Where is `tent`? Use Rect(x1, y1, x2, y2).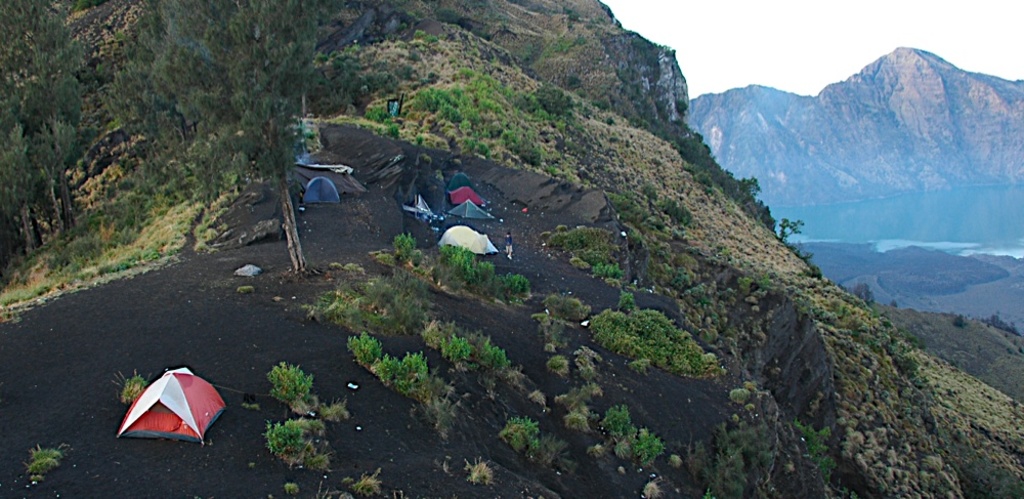
Rect(446, 197, 502, 220).
